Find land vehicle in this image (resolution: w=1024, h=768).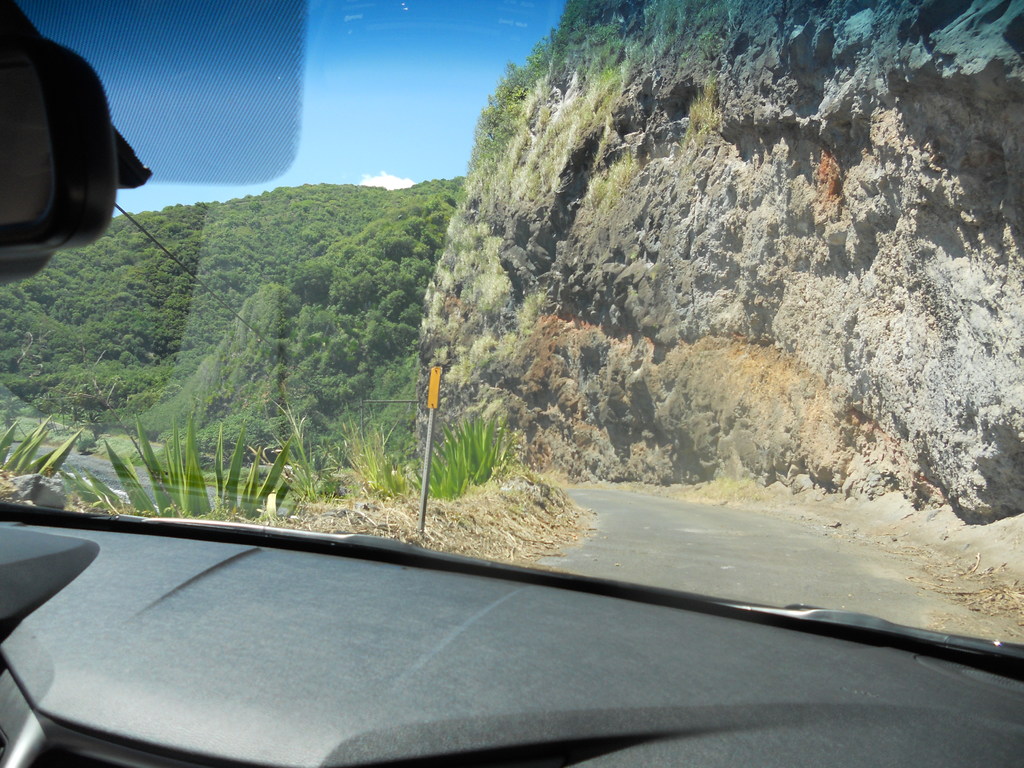
bbox=[0, 12, 1015, 767].
